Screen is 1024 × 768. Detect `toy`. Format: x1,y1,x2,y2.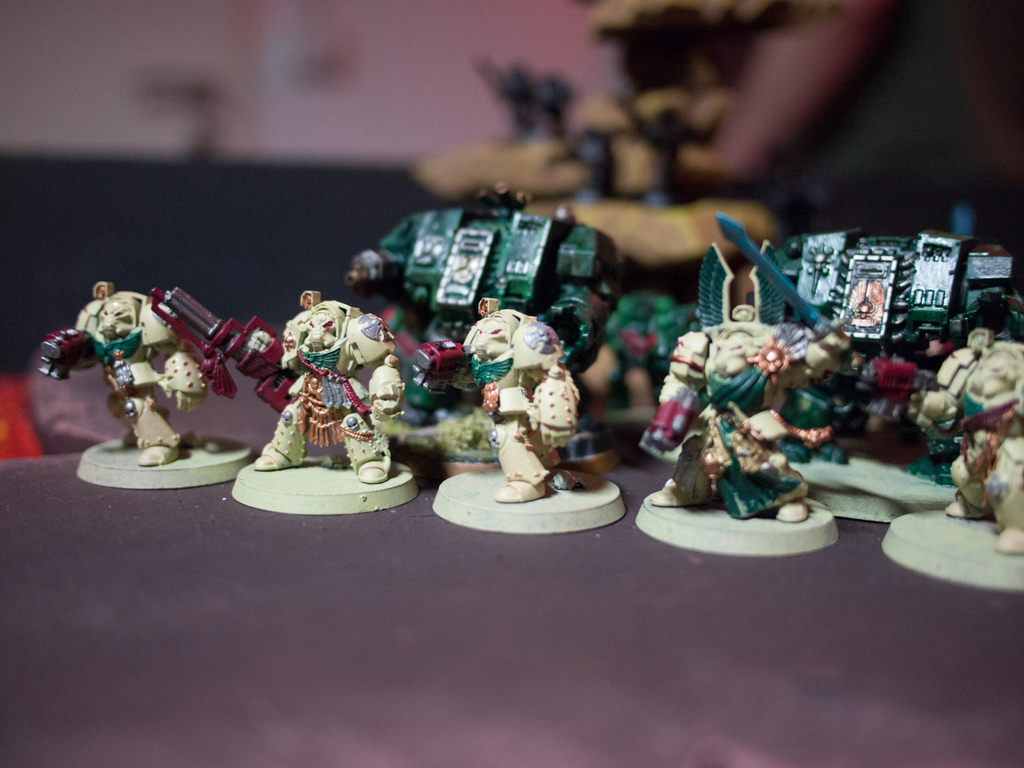
31,281,258,468.
